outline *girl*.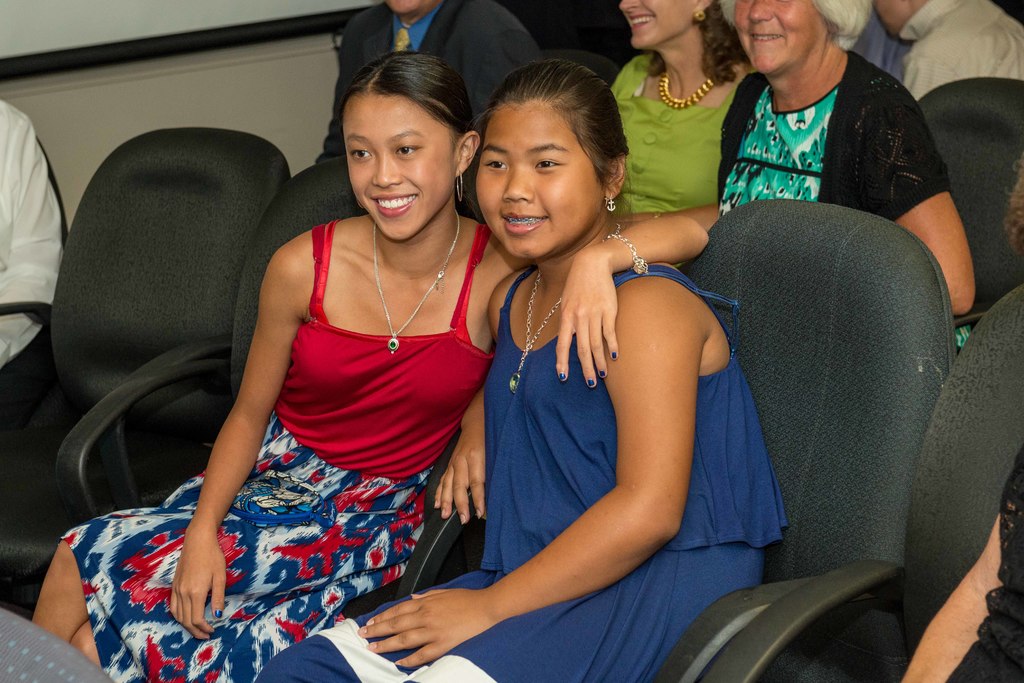
Outline: (253,54,790,682).
